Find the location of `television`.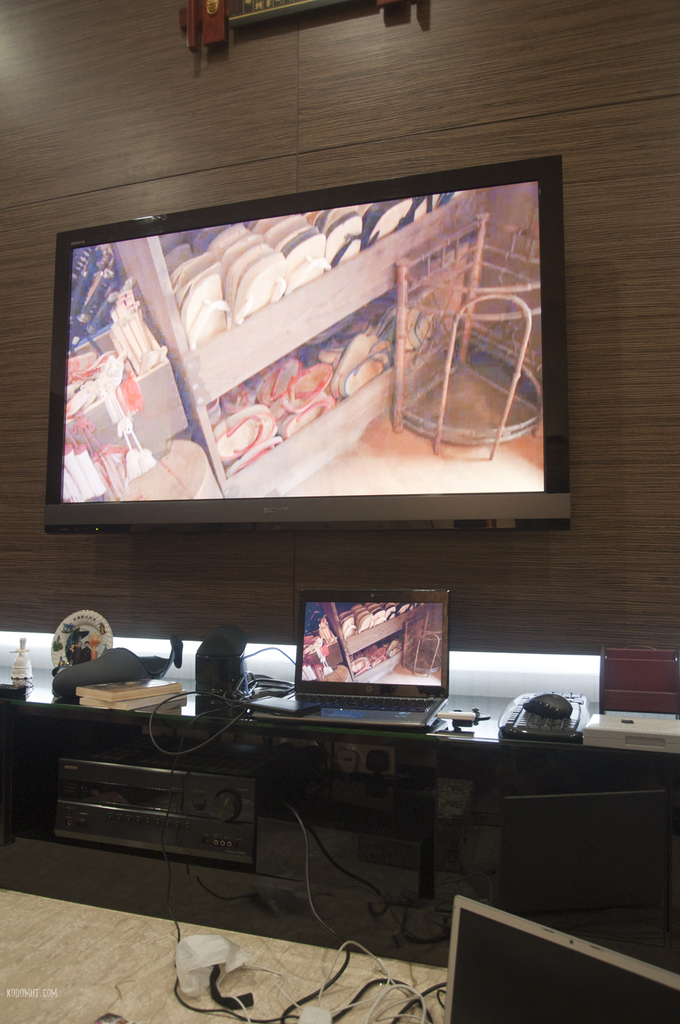
Location: left=45, top=156, right=573, bottom=530.
